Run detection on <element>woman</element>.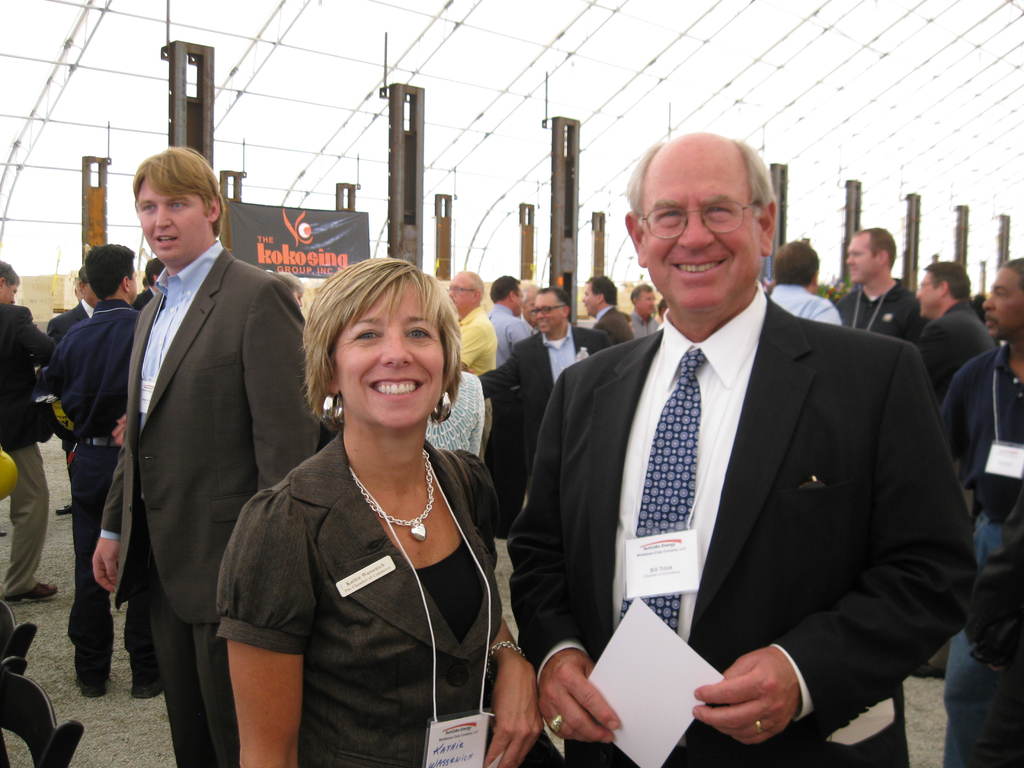
Result: <bbox>208, 237, 511, 767</bbox>.
